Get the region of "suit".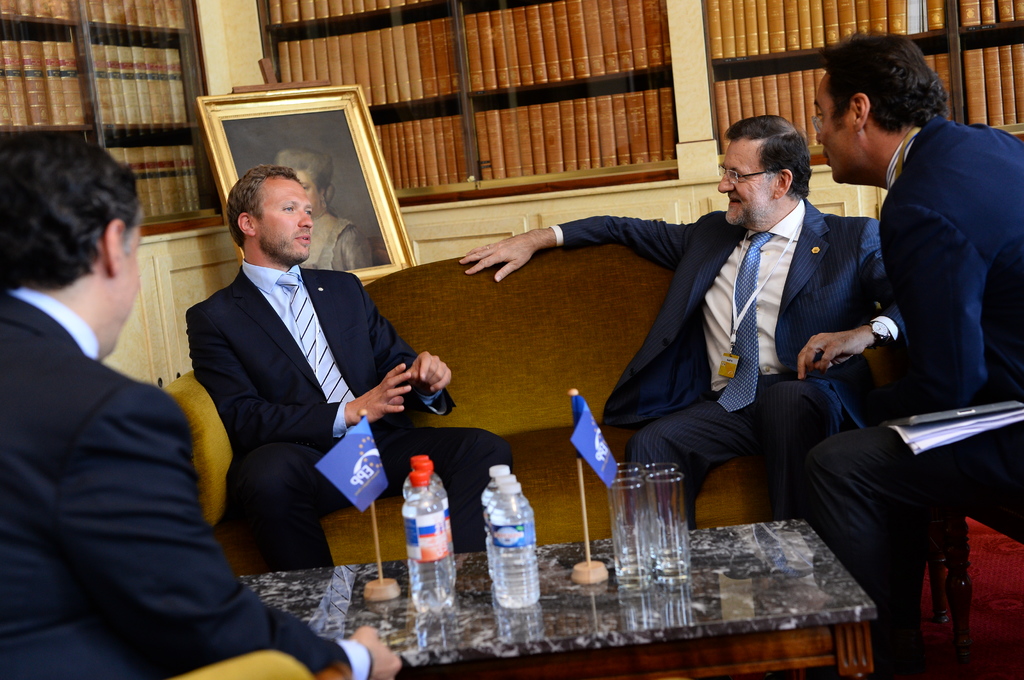
[left=0, top=281, right=372, bottom=679].
